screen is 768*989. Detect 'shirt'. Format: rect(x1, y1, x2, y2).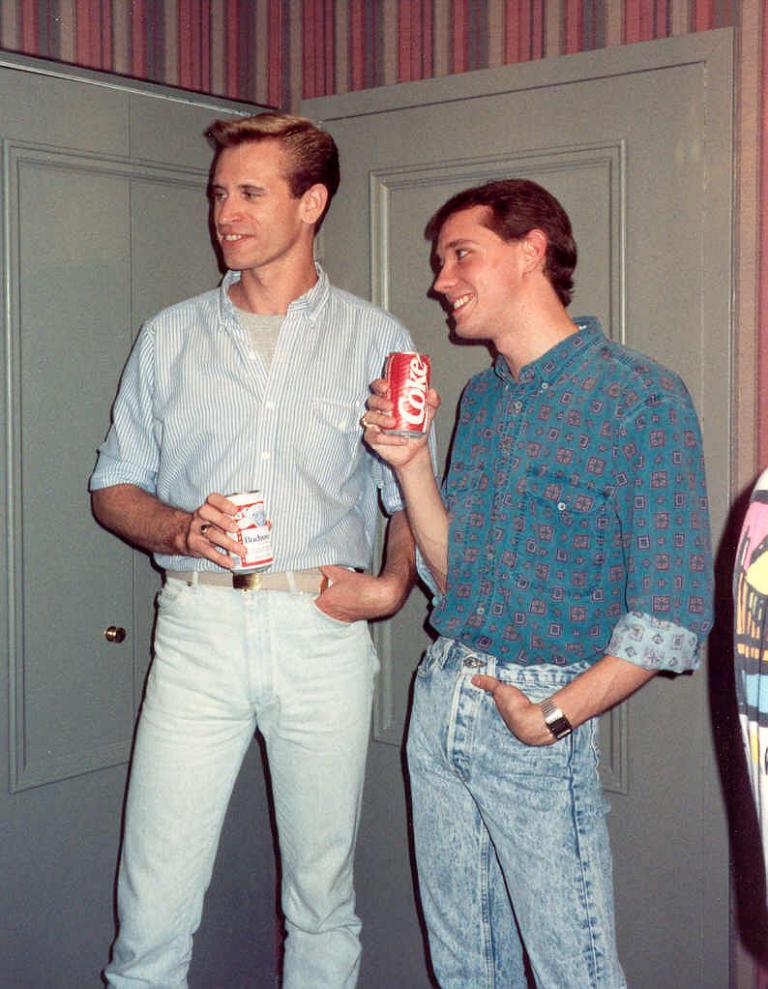
rect(84, 260, 440, 575).
